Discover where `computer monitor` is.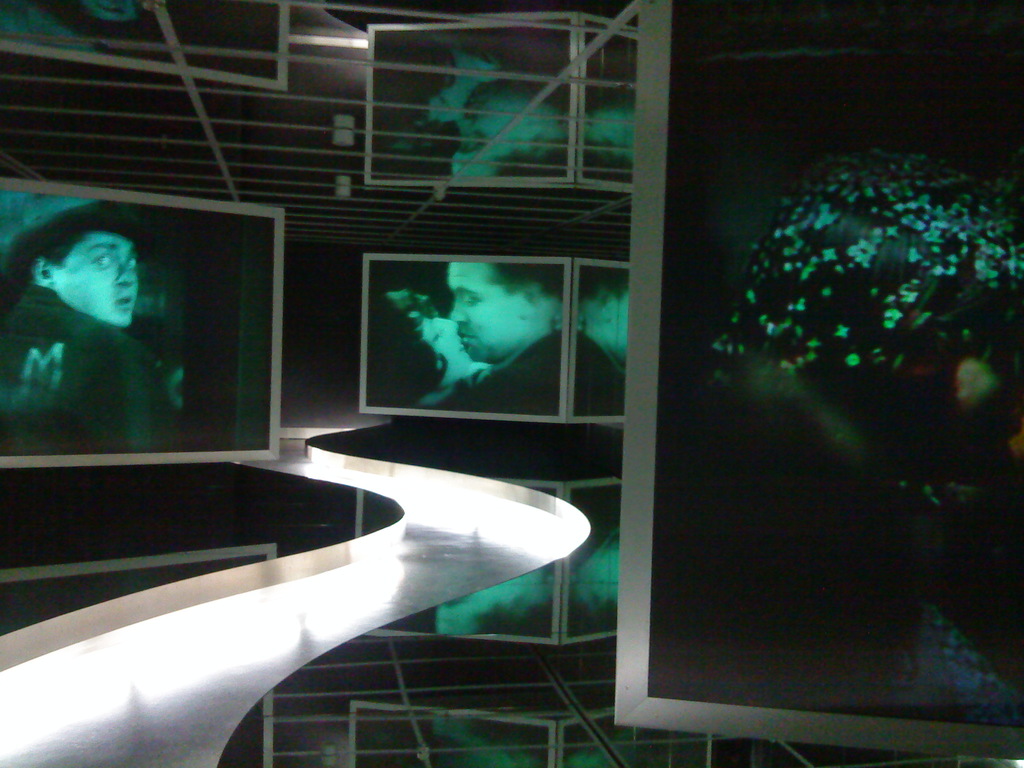
Discovered at l=616, t=0, r=1023, b=764.
